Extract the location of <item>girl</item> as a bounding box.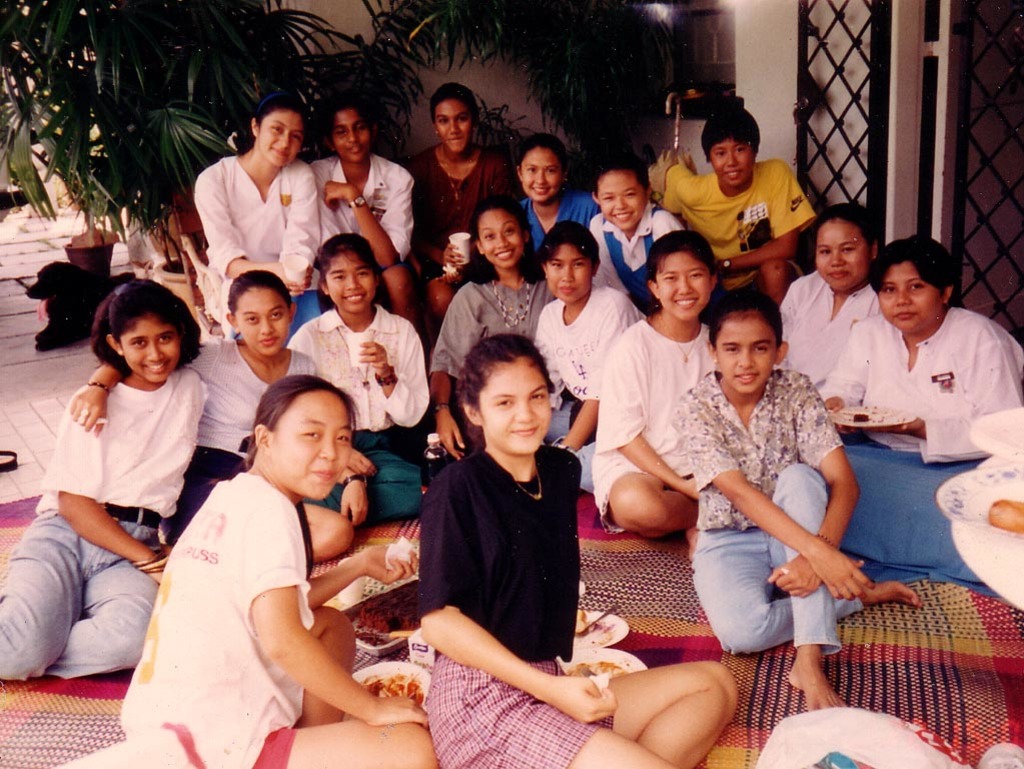
[left=192, top=95, right=318, bottom=340].
